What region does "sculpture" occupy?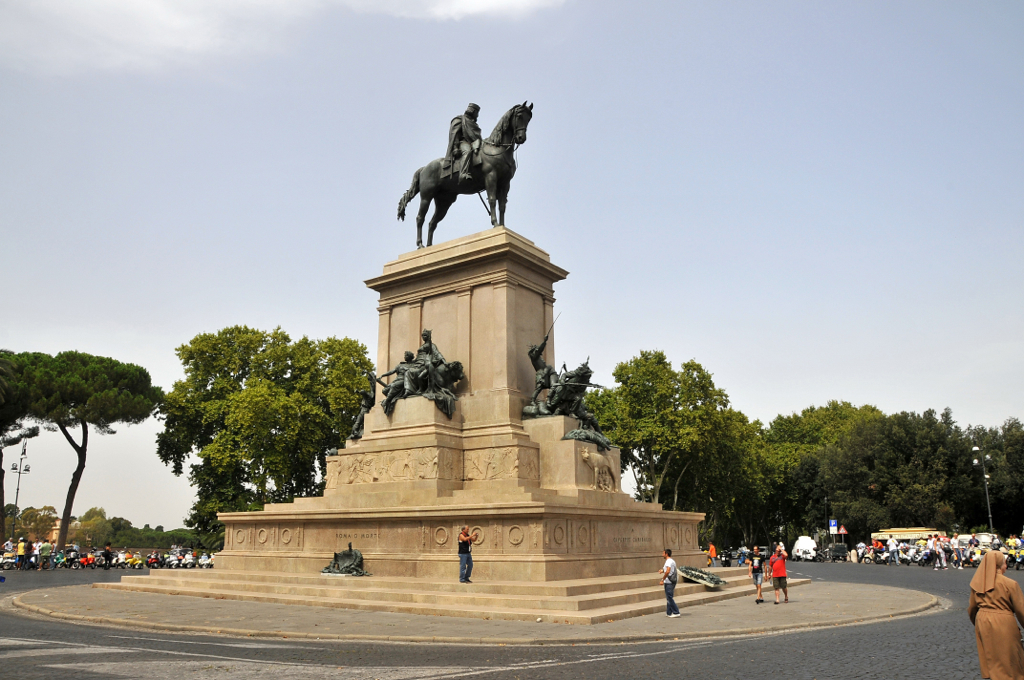
[528,332,560,410].
